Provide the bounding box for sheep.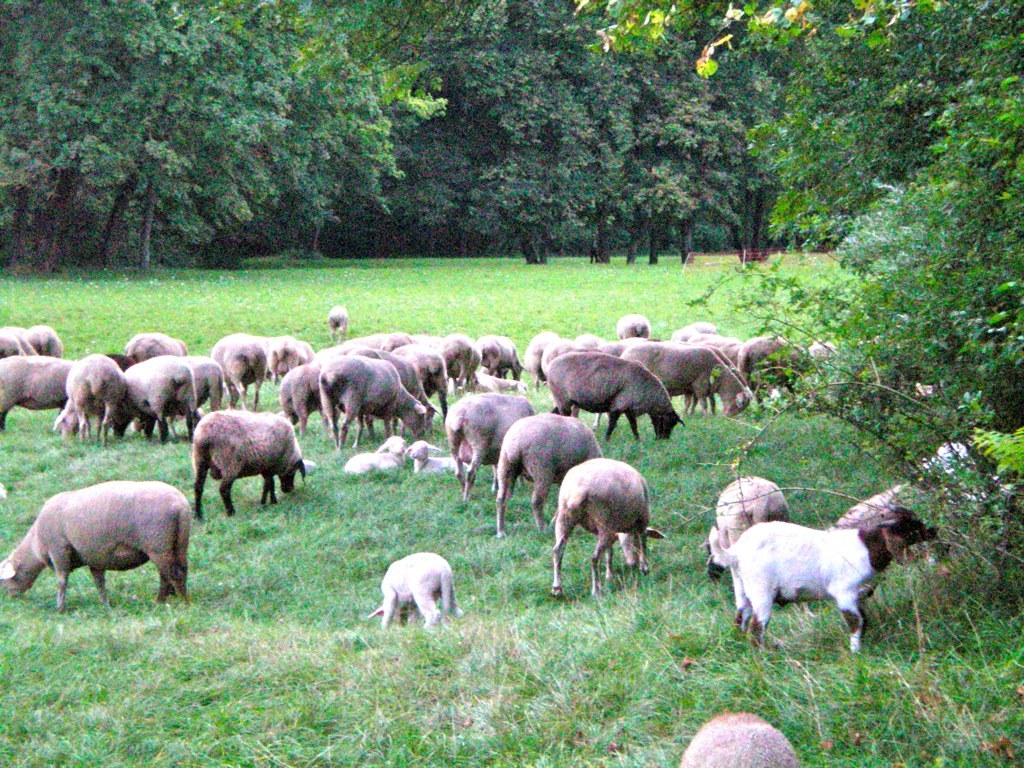
l=827, t=443, r=1015, b=560.
